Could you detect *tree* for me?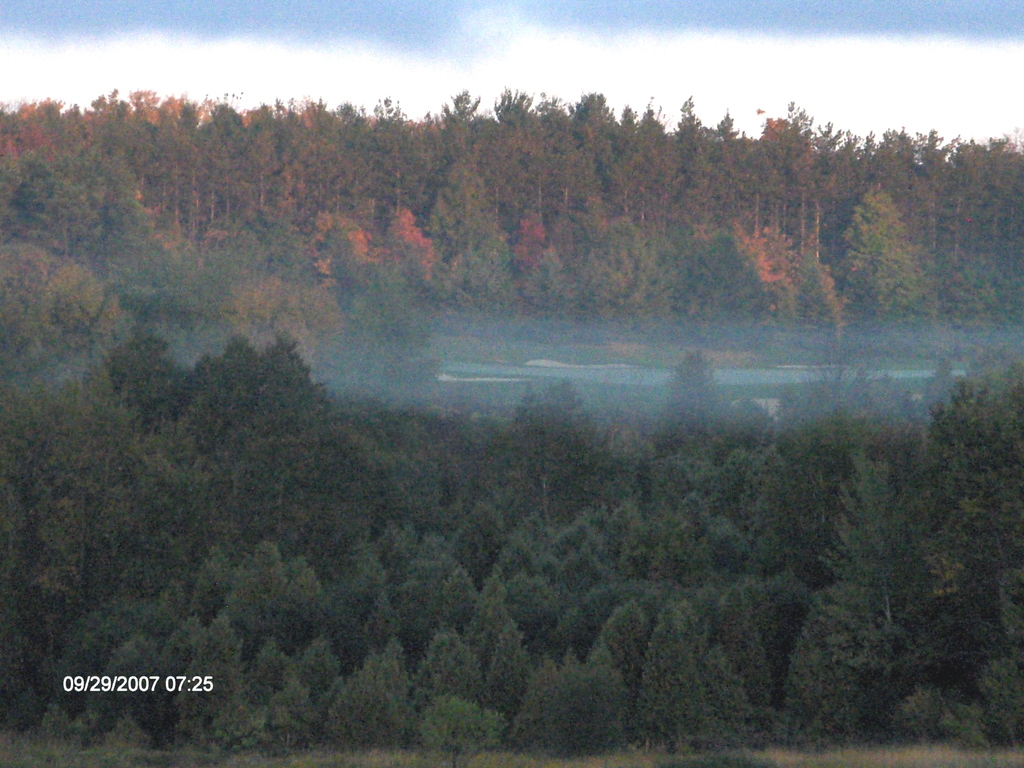
Detection result: (0,611,179,765).
